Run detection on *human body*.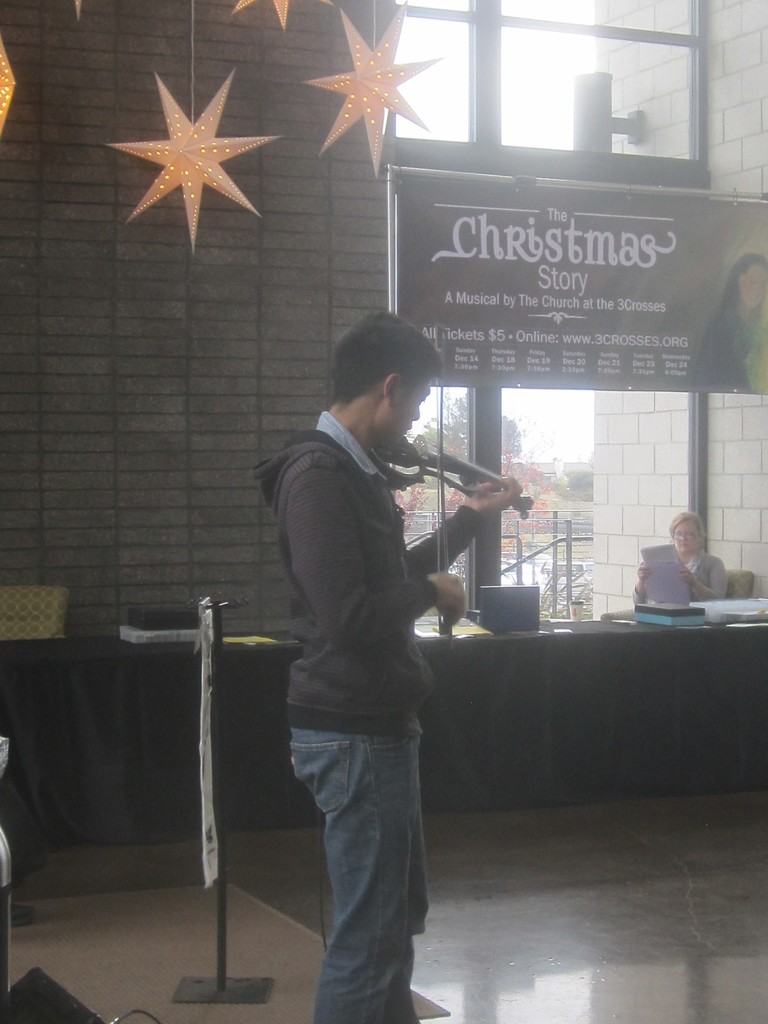
Result: (x1=625, y1=513, x2=730, y2=611).
